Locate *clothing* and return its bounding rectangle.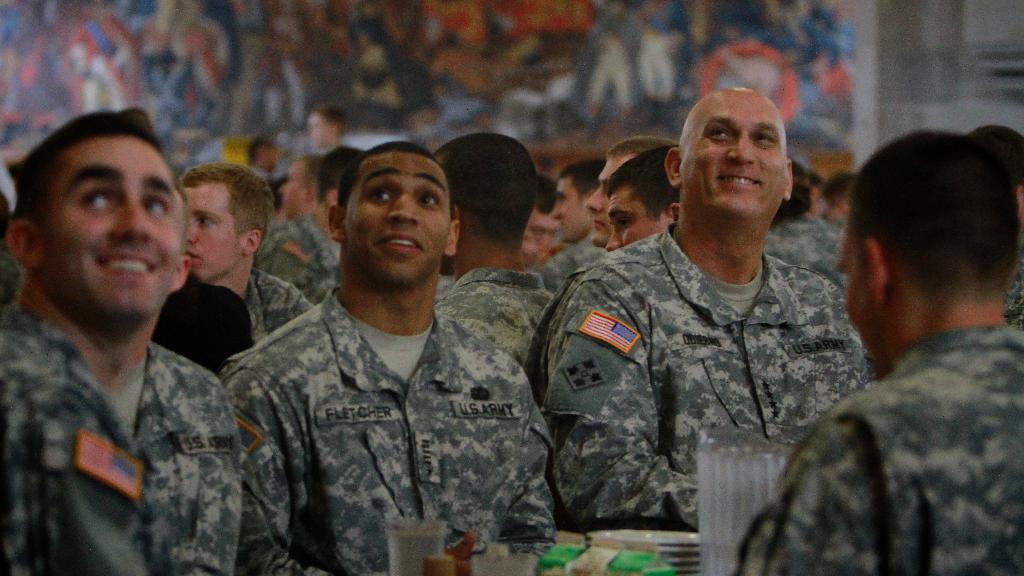
(220, 285, 552, 571).
